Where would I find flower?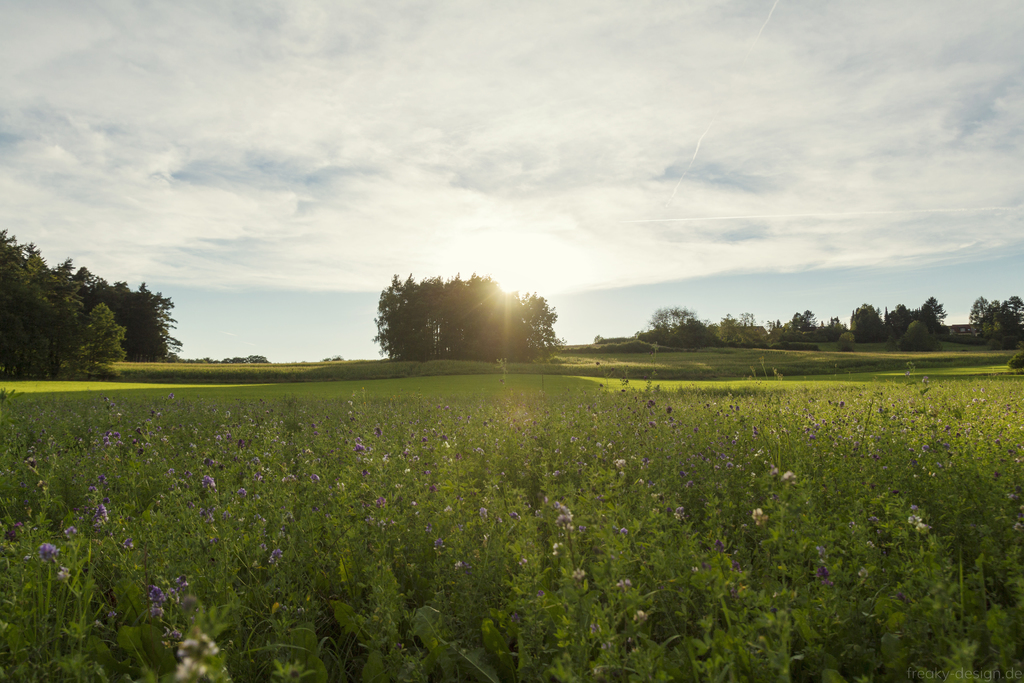
At region(232, 486, 246, 499).
